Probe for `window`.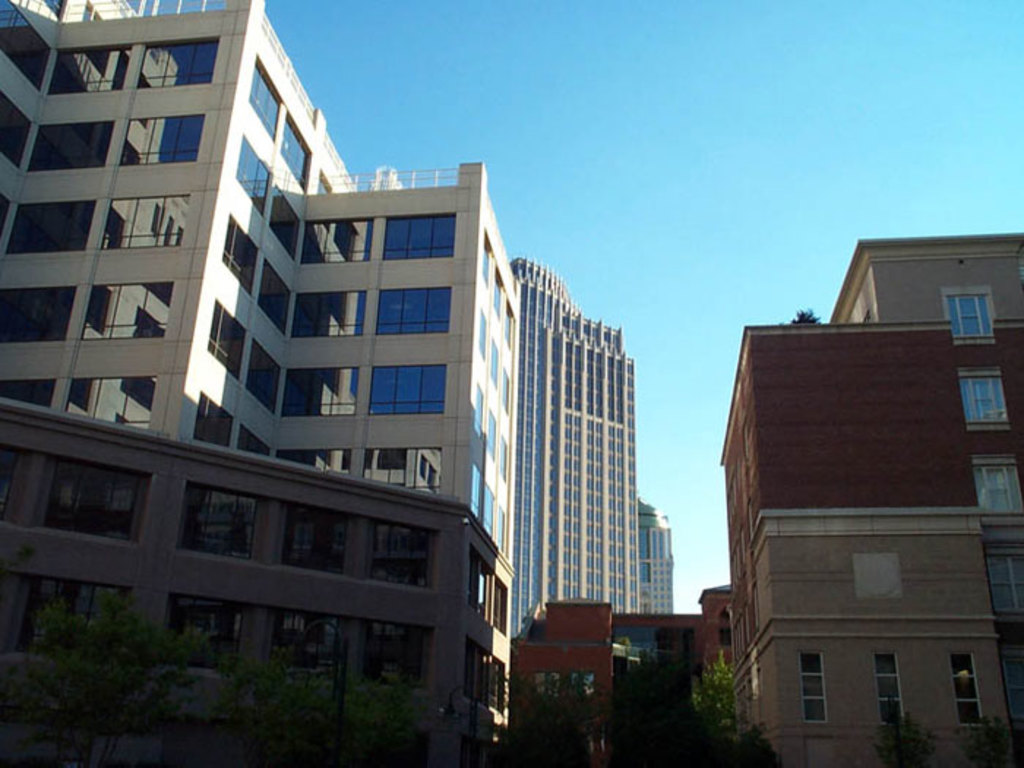
Probe result: rect(171, 595, 255, 674).
